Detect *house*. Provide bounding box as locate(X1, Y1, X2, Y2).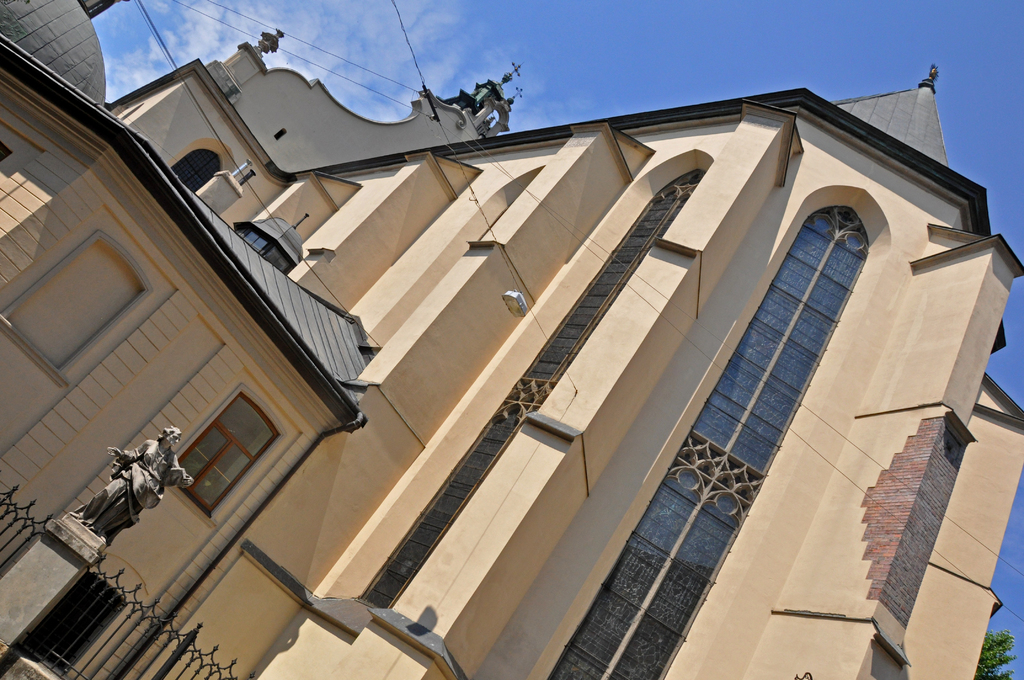
locate(0, 0, 1023, 679).
